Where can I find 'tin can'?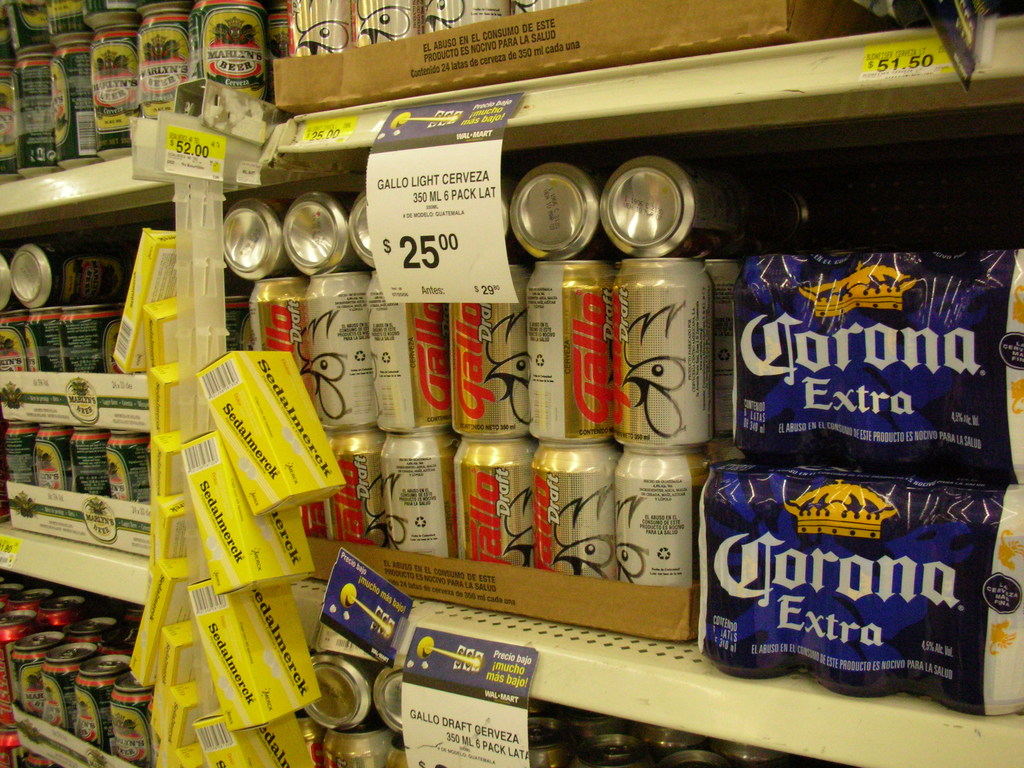
You can find it at [left=420, top=0, right=509, bottom=28].
